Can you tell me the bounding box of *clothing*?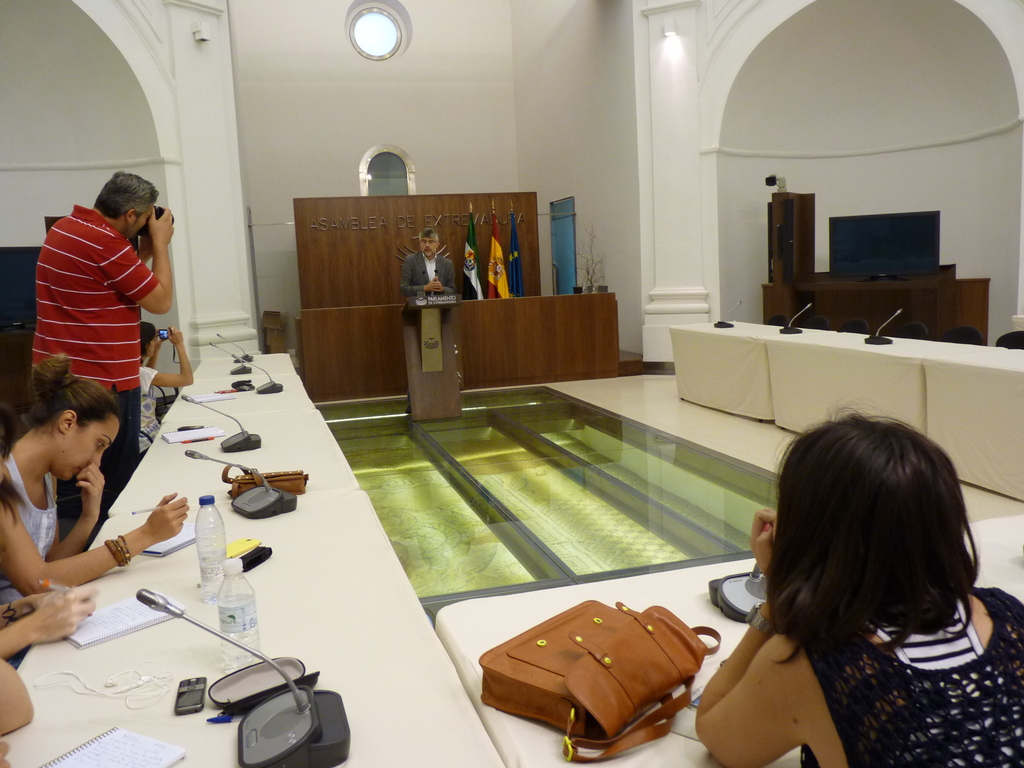
803, 584, 1023, 767.
